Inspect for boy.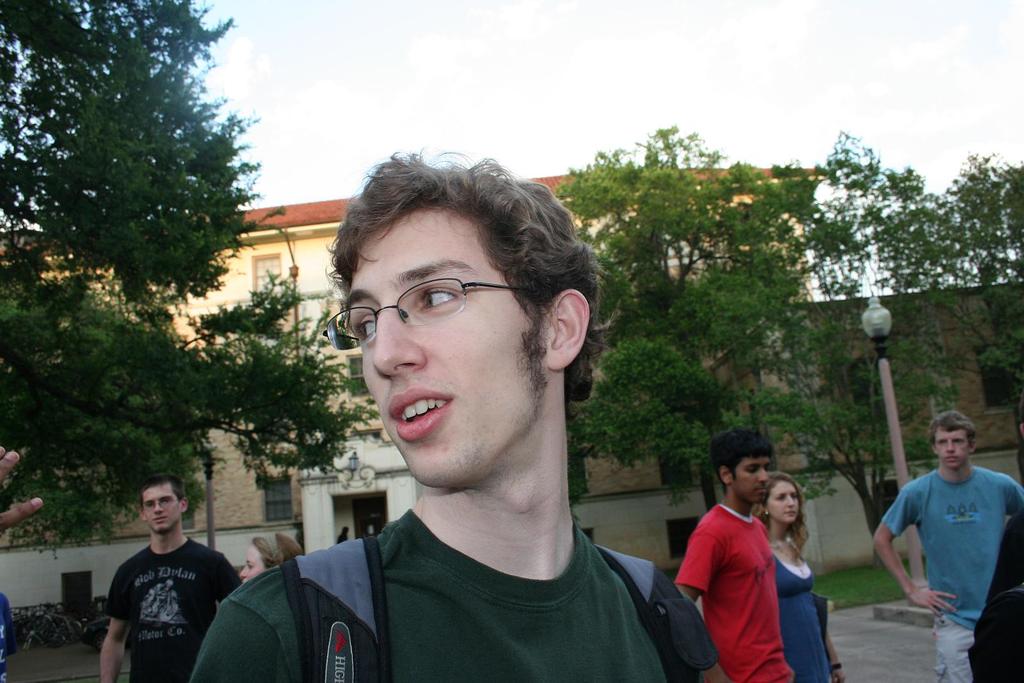
Inspection: x1=672 y1=442 x2=838 y2=669.
